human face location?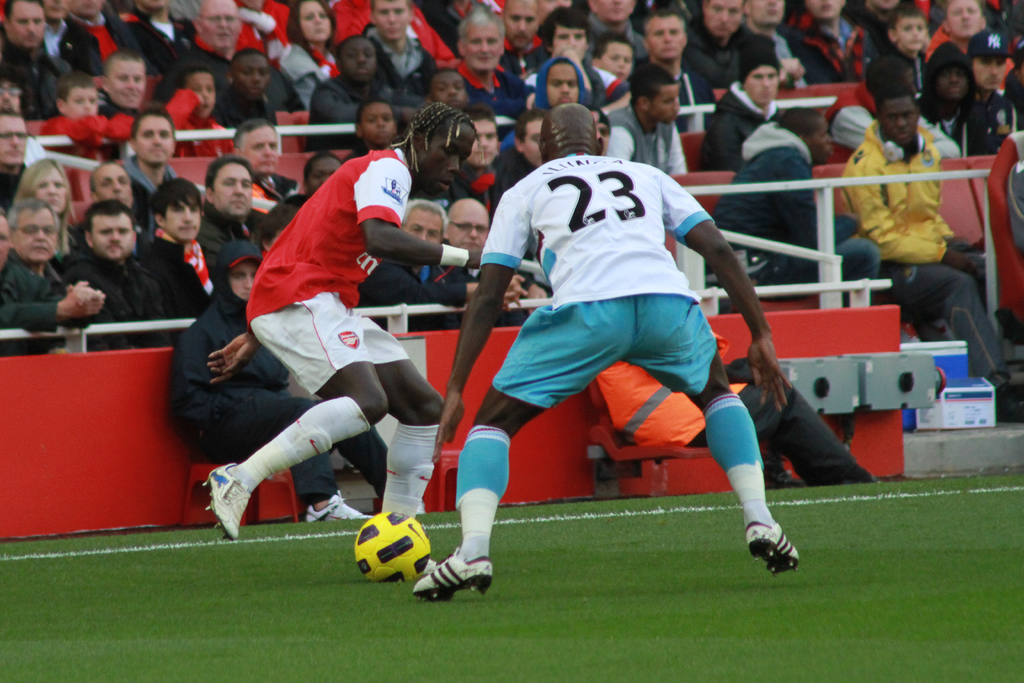
BBox(230, 54, 271, 97)
